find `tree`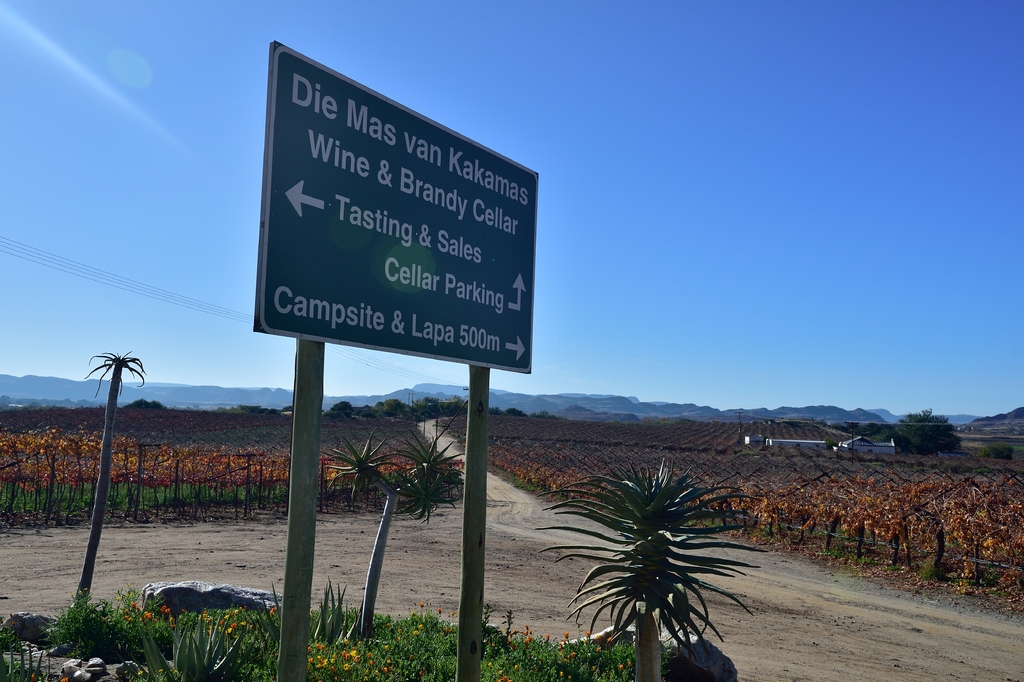
[68, 345, 189, 645]
